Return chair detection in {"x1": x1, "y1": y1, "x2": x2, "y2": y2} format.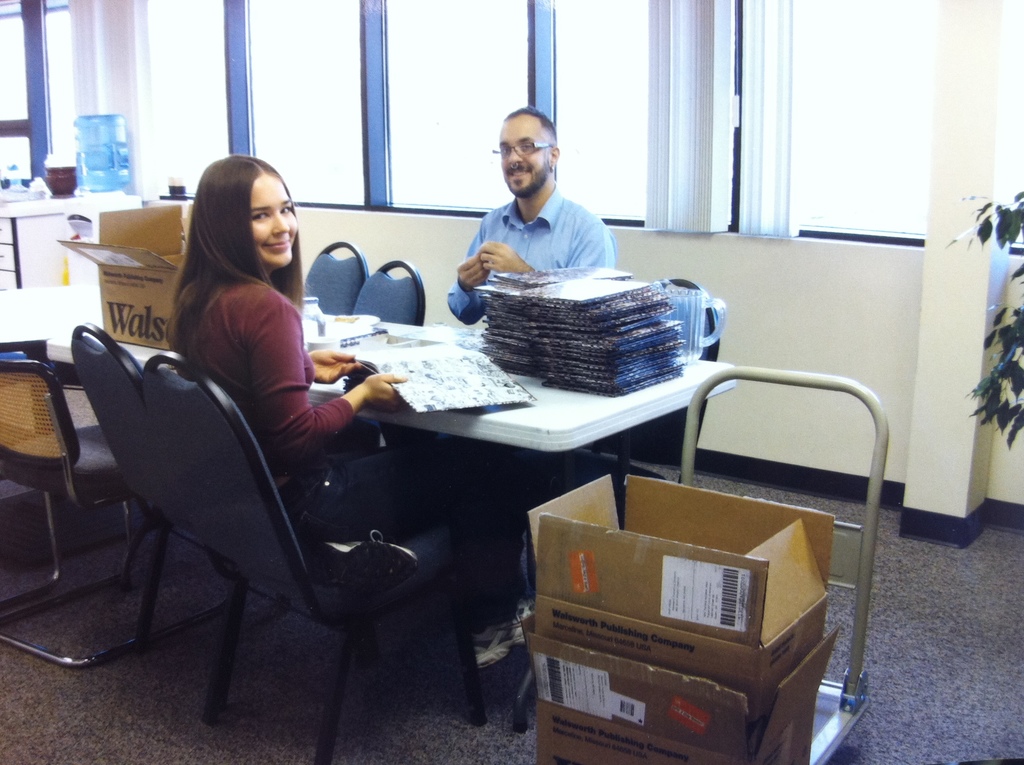
{"x1": 351, "y1": 257, "x2": 428, "y2": 328}.
